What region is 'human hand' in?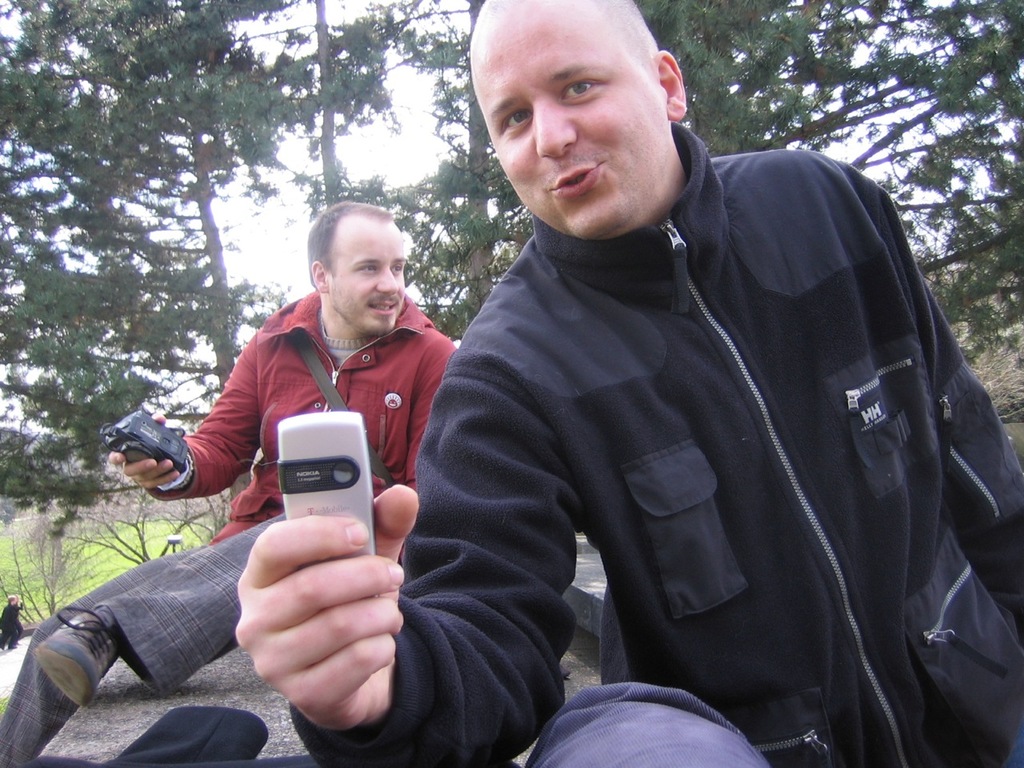
<region>106, 410, 182, 492</region>.
